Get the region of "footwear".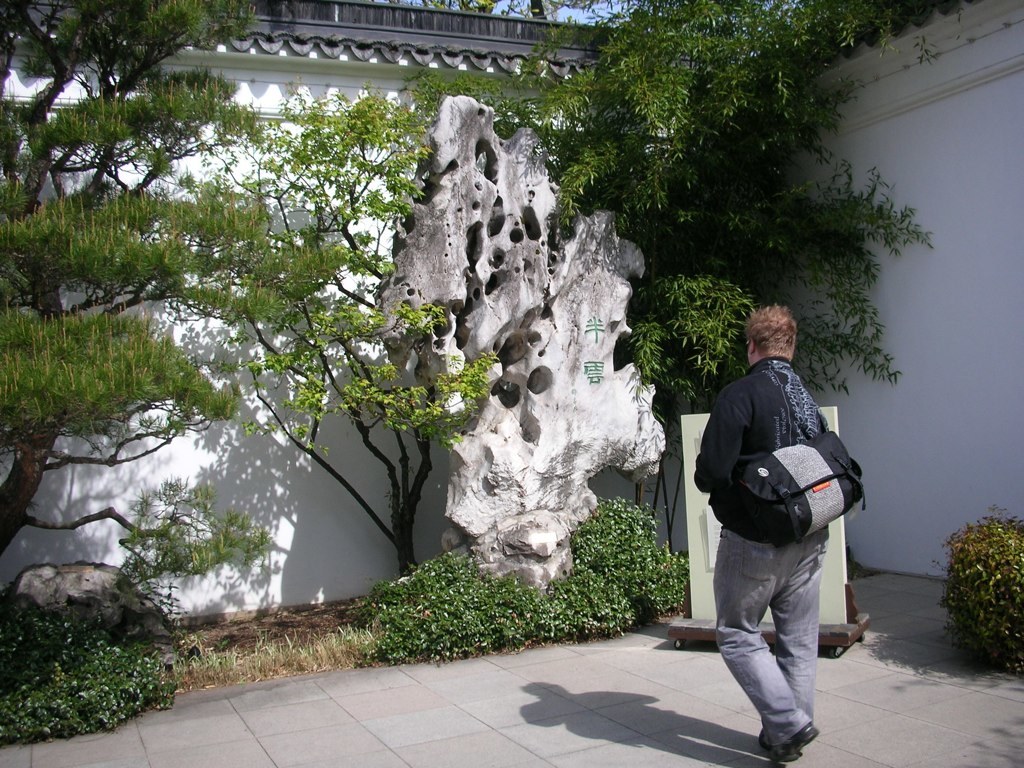
locate(766, 716, 823, 766).
